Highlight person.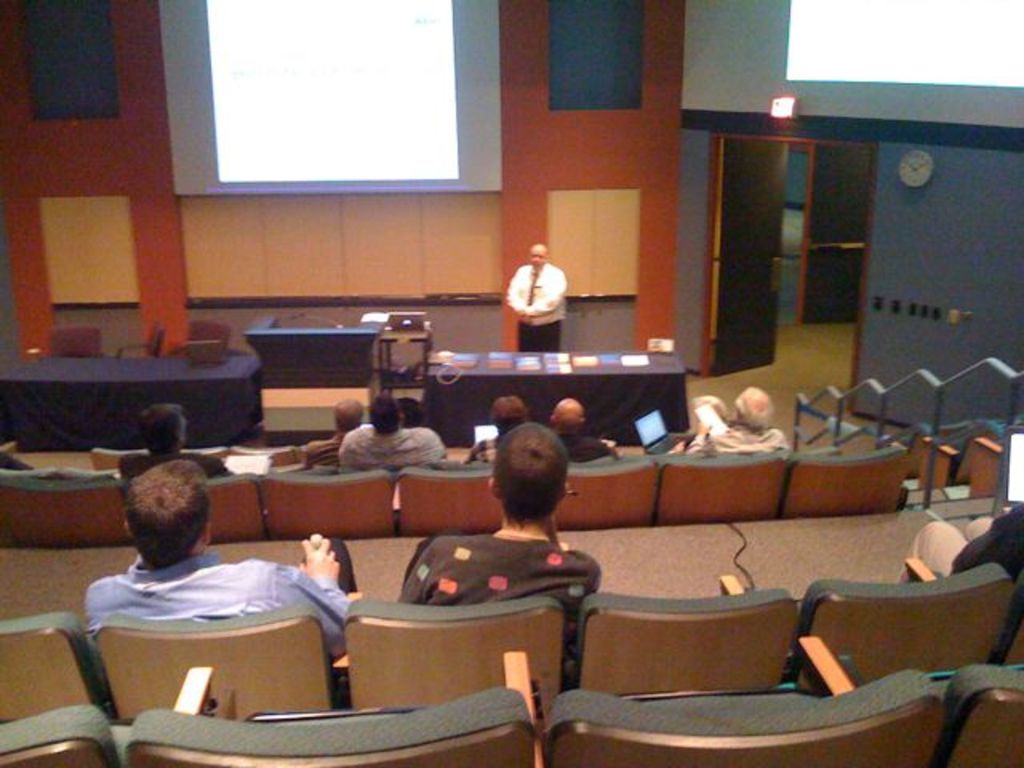
Highlighted region: crop(501, 230, 571, 358).
